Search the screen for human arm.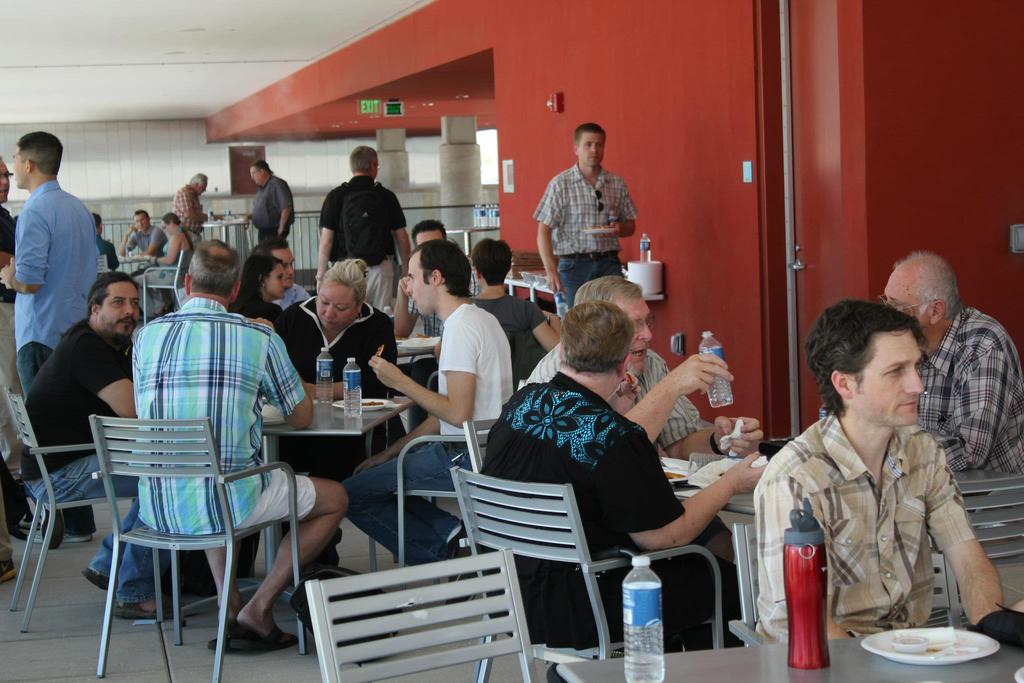
Found at x1=530 y1=178 x2=566 y2=291.
